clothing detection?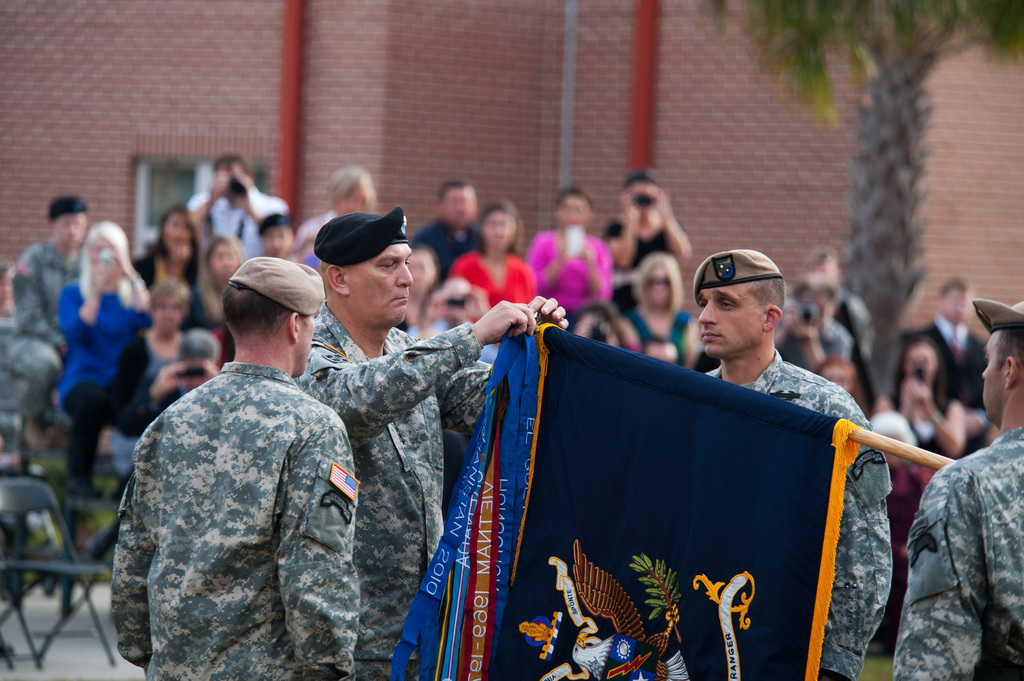
[294,209,335,255]
